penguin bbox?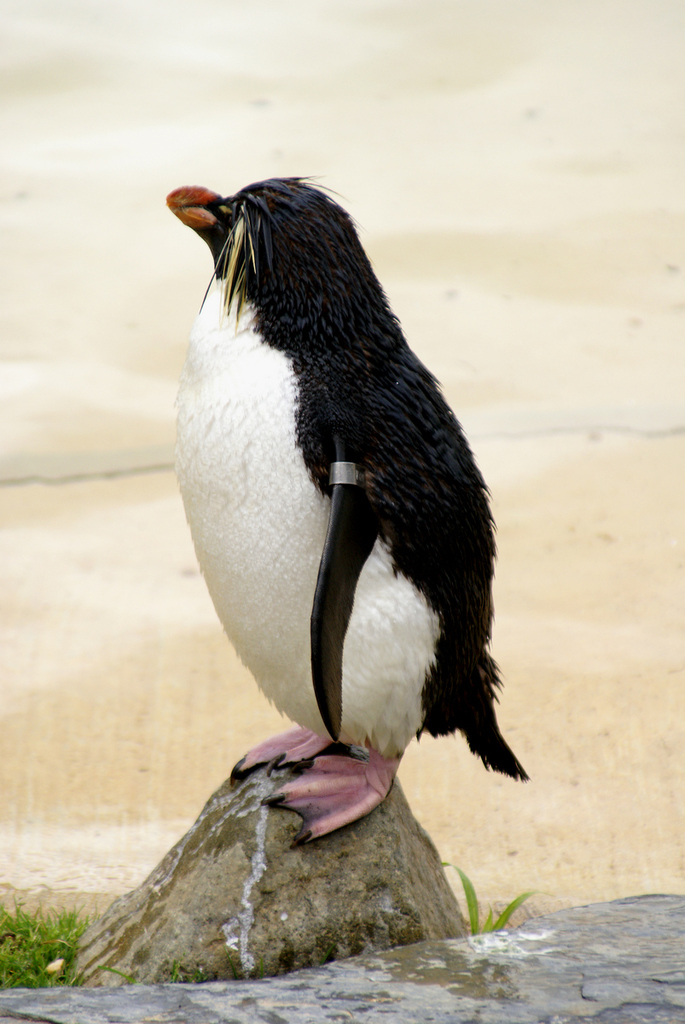
select_region(163, 169, 531, 857)
